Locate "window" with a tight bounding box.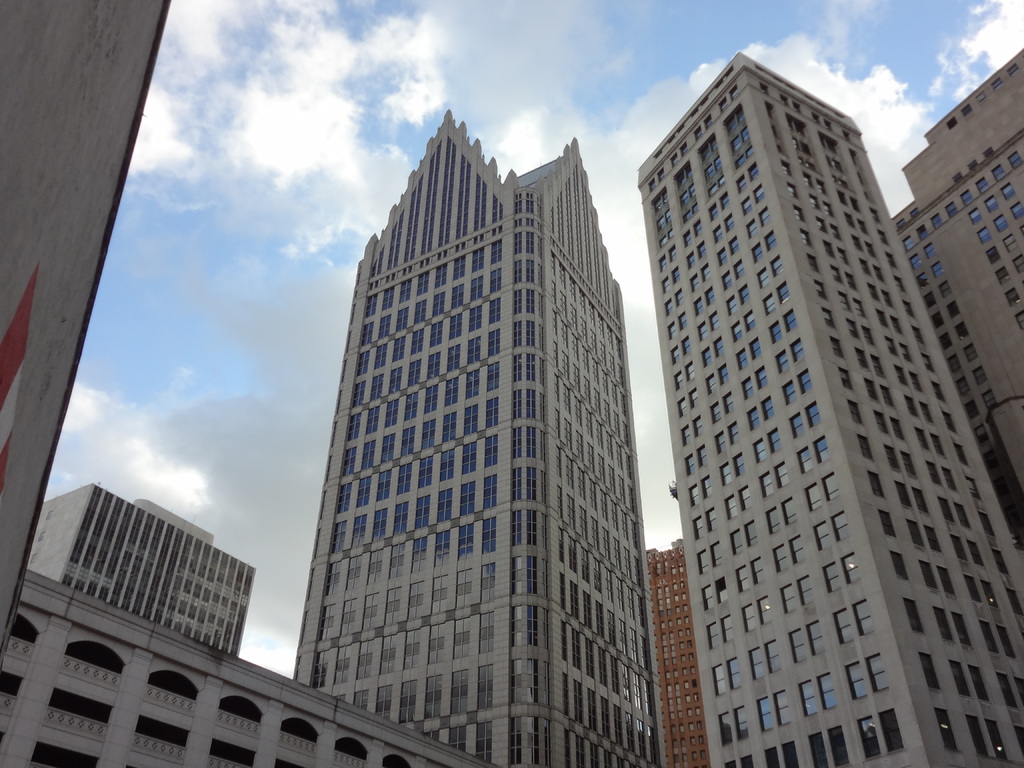
detection(737, 169, 743, 192).
